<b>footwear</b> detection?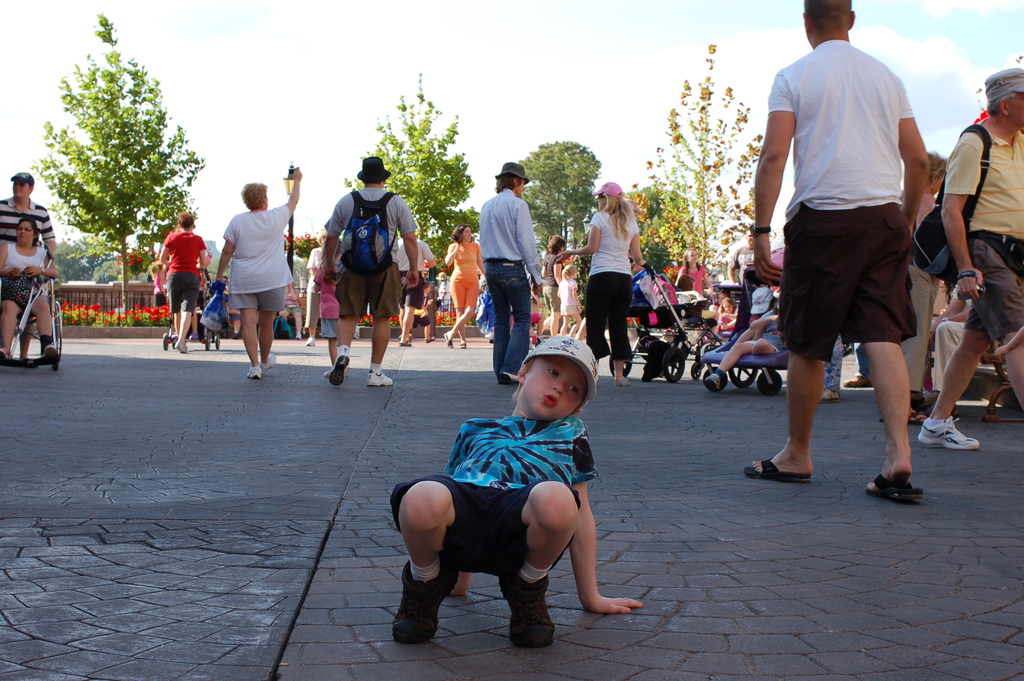
{"x1": 487, "y1": 338, "x2": 493, "y2": 343}
